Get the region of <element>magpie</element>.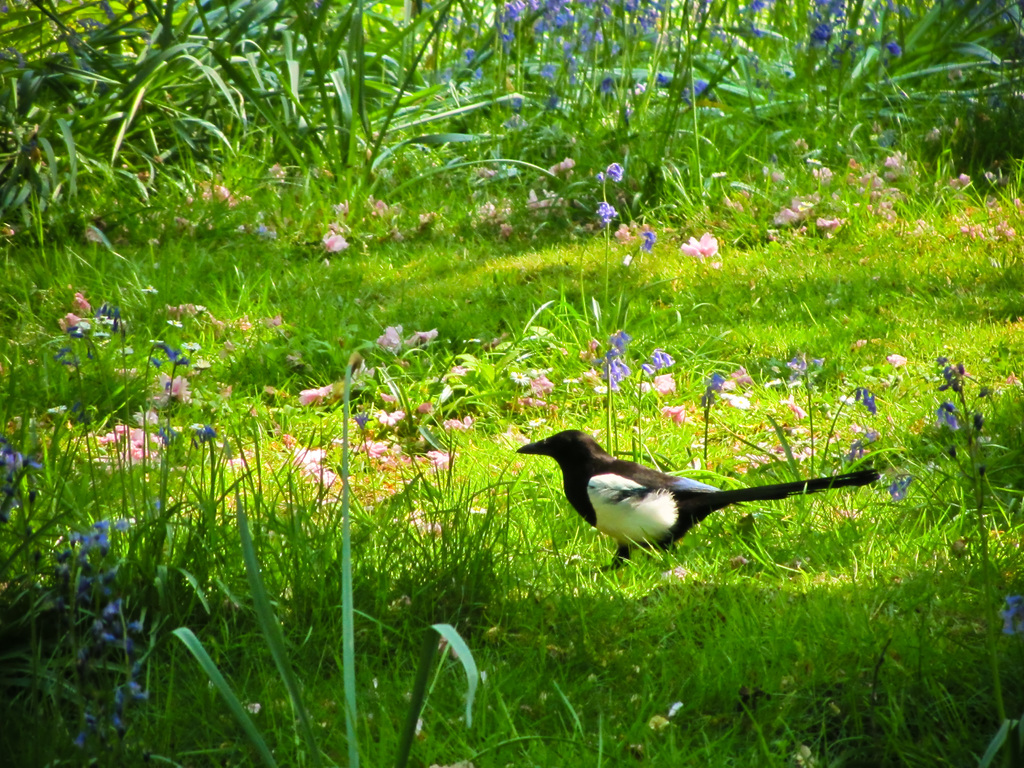
[518, 429, 883, 577].
